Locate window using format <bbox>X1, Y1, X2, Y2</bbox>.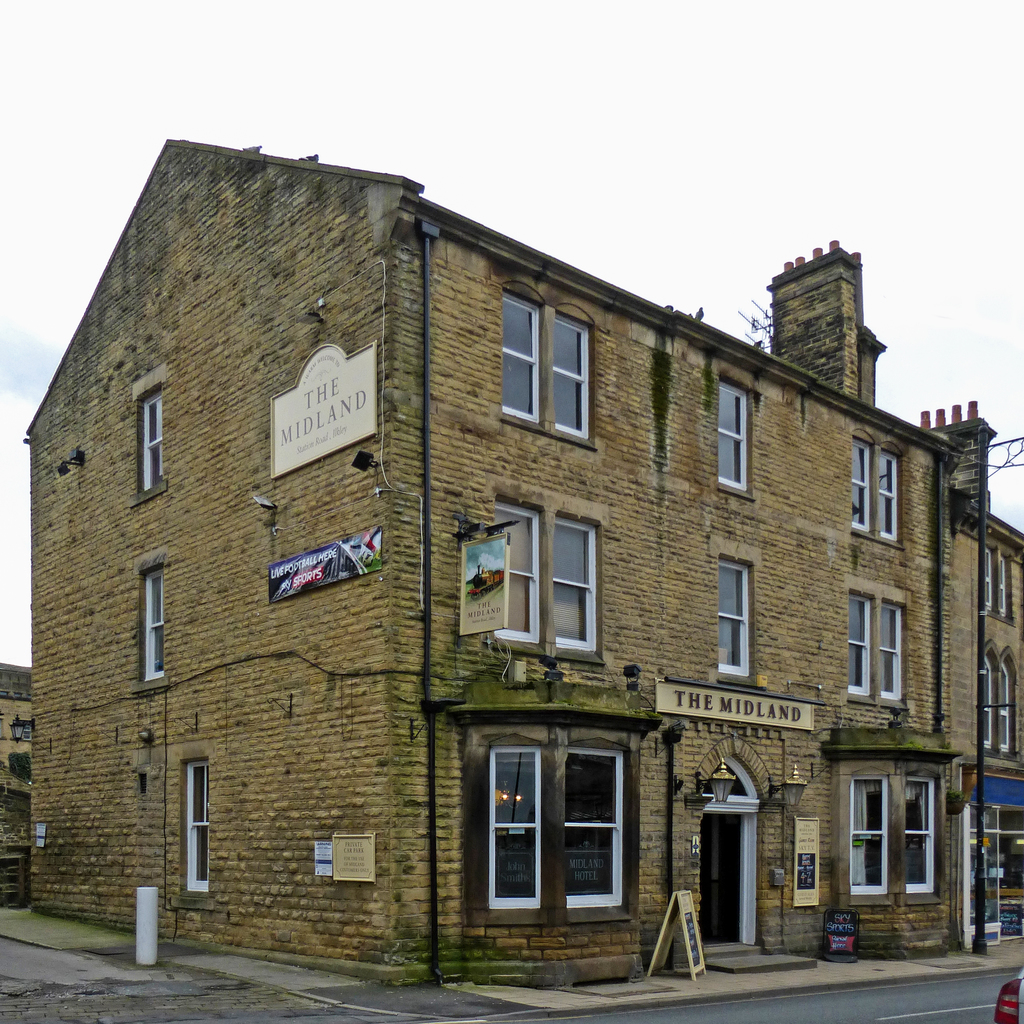
<bbox>140, 548, 169, 685</bbox>.
